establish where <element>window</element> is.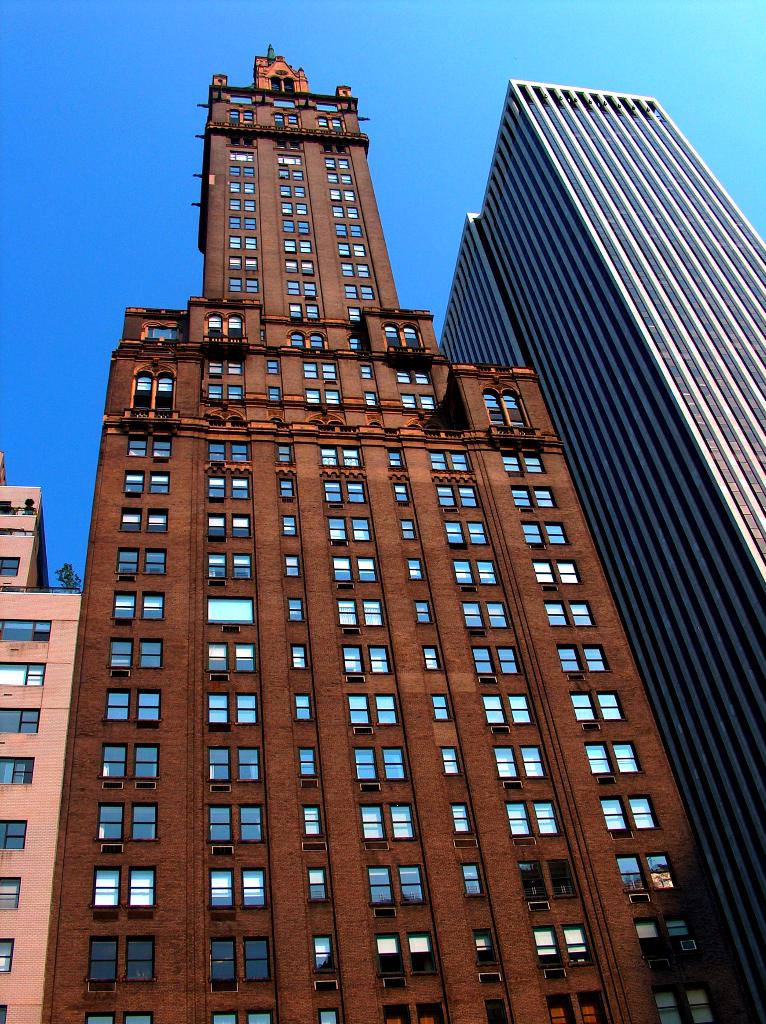
Established at (339,241,365,259).
